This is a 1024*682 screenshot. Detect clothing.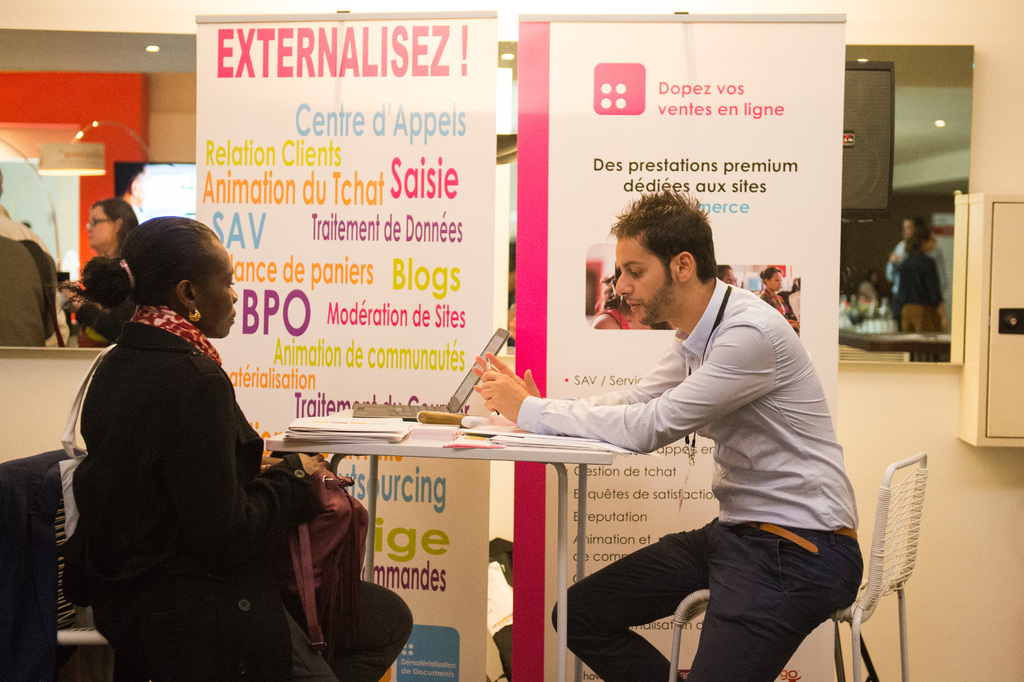
crop(50, 247, 324, 681).
